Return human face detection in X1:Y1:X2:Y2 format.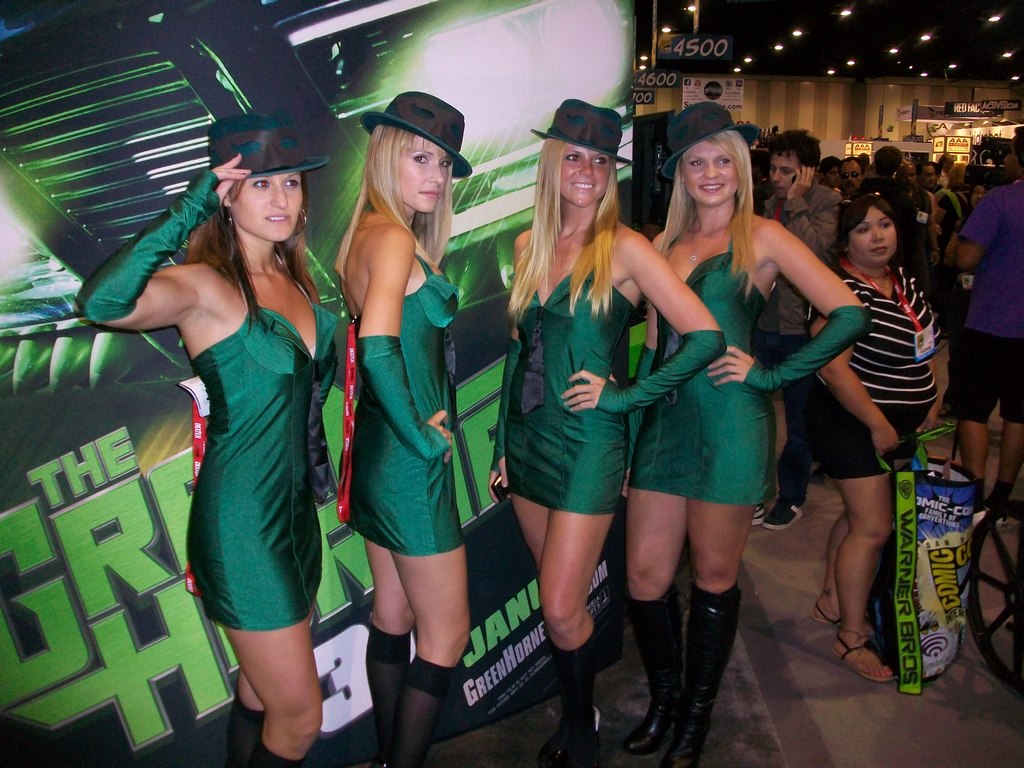
387:132:449:208.
